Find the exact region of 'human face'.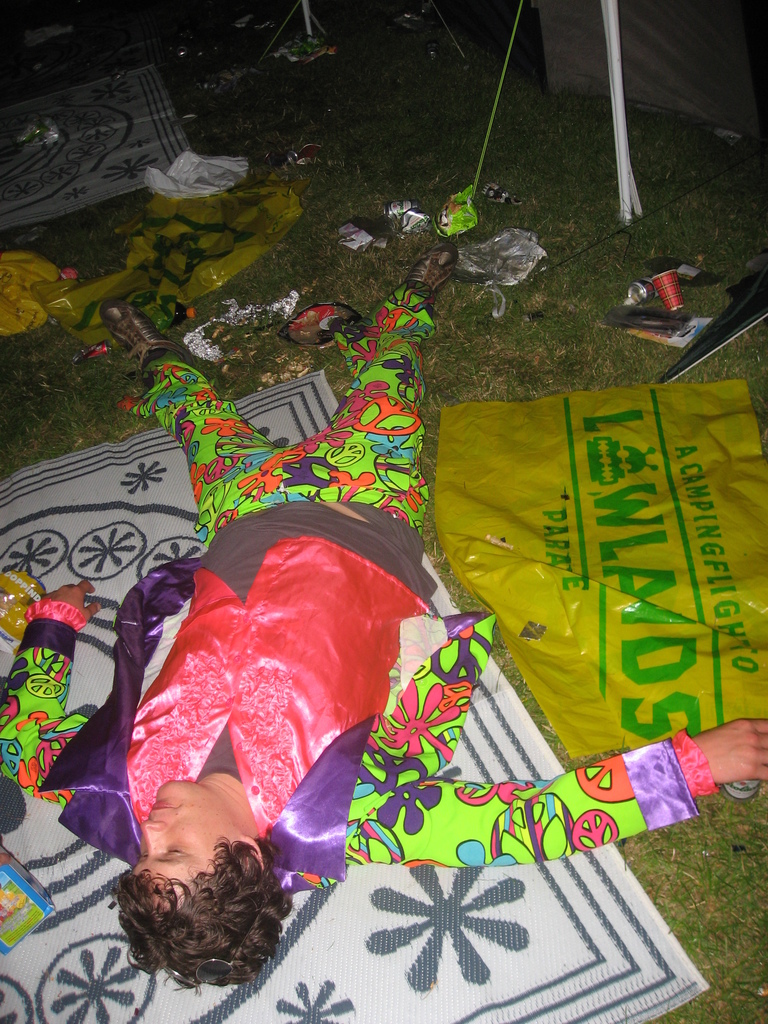
Exact region: rect(123, 783, 238, 899).
